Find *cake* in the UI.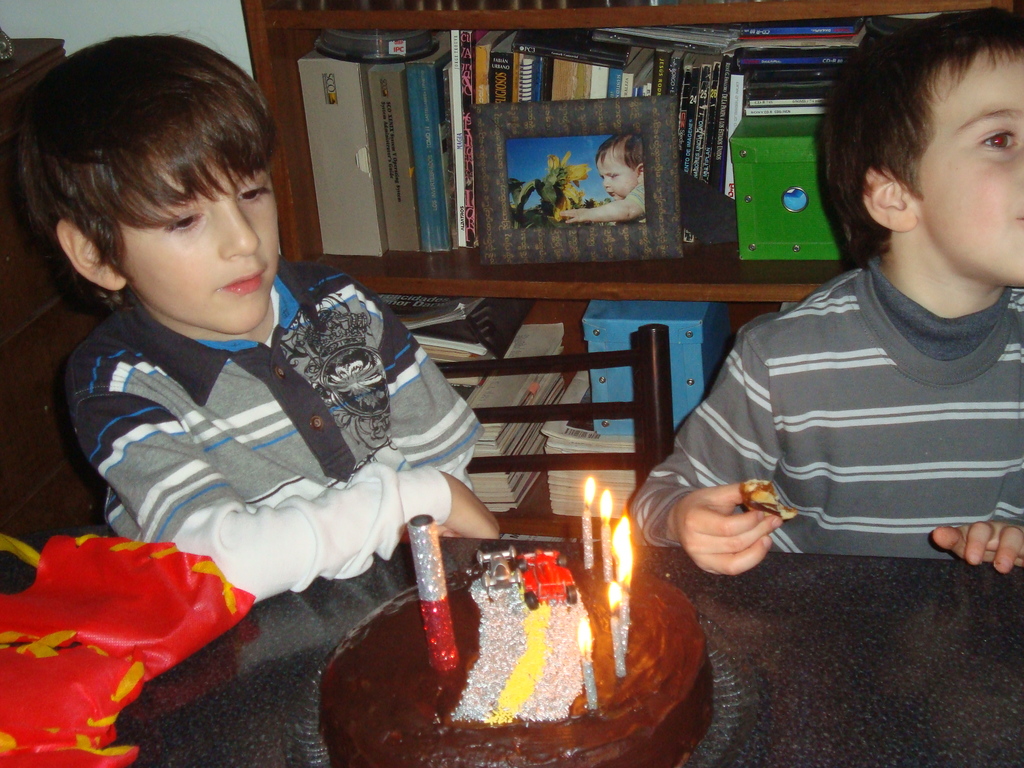
UI element at 314/569/719/767.
